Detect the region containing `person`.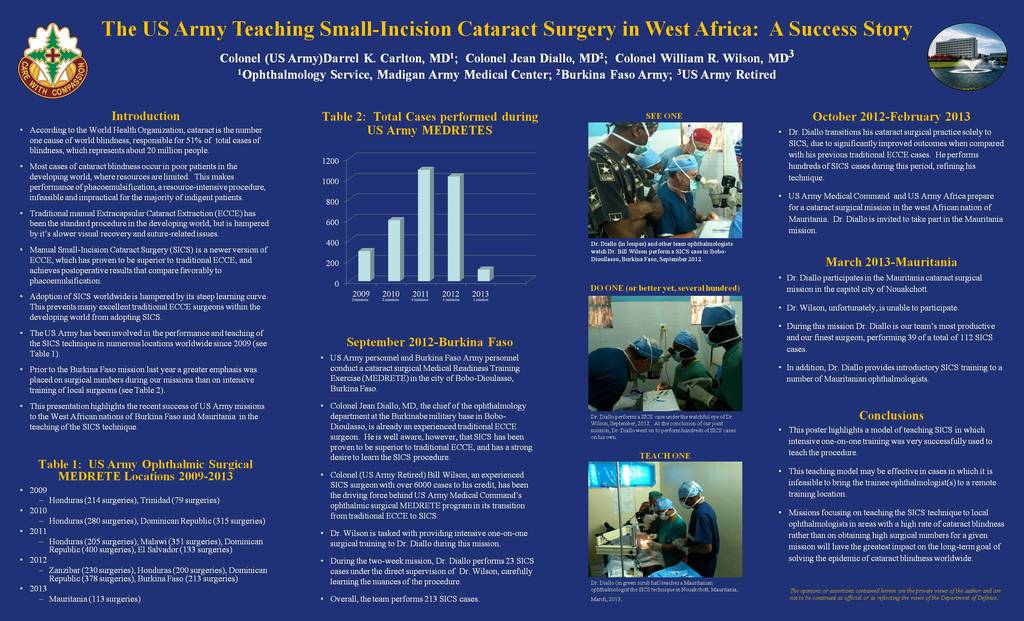
l=669, t=302, r=741, b=416.
